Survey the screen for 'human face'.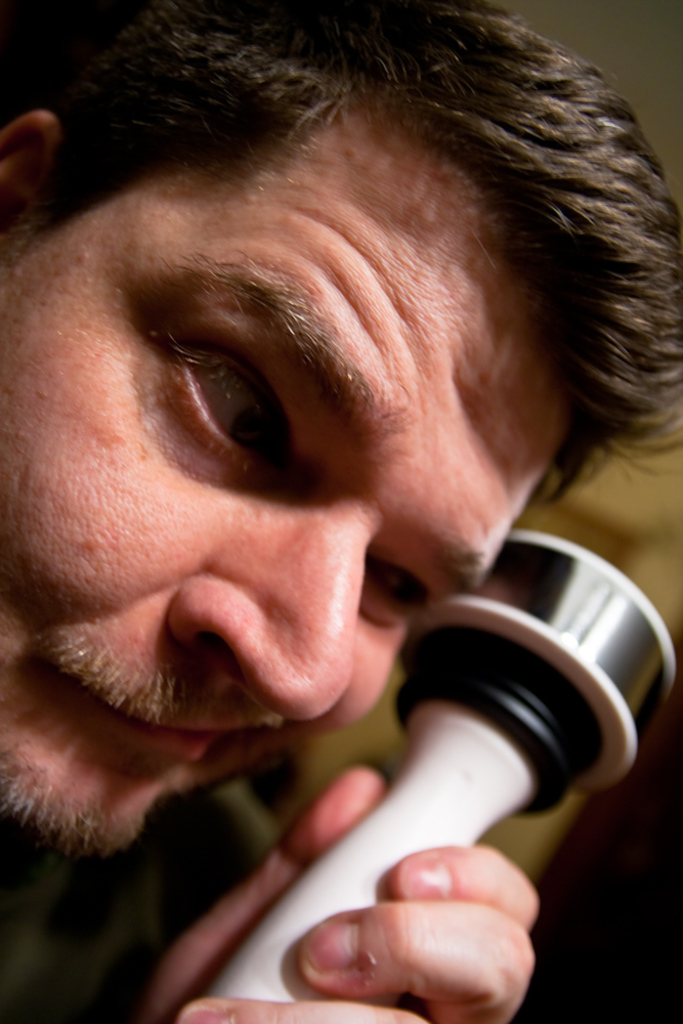
Survey found: [left=0, top=94, right=571, bottom=859].
